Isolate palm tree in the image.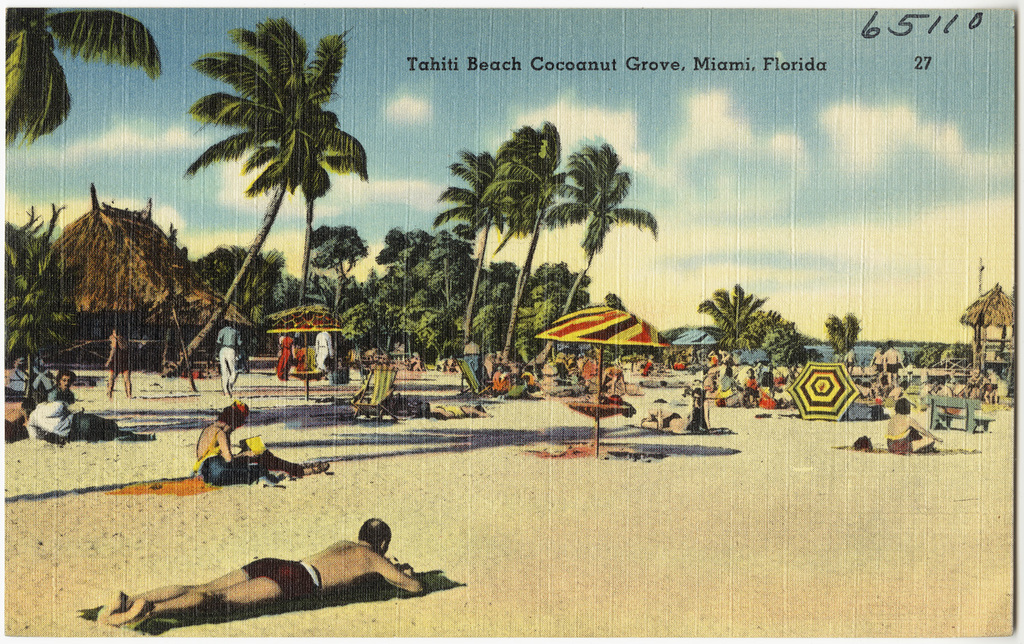
Isolated region: box=[0, 0, 167, 148].
